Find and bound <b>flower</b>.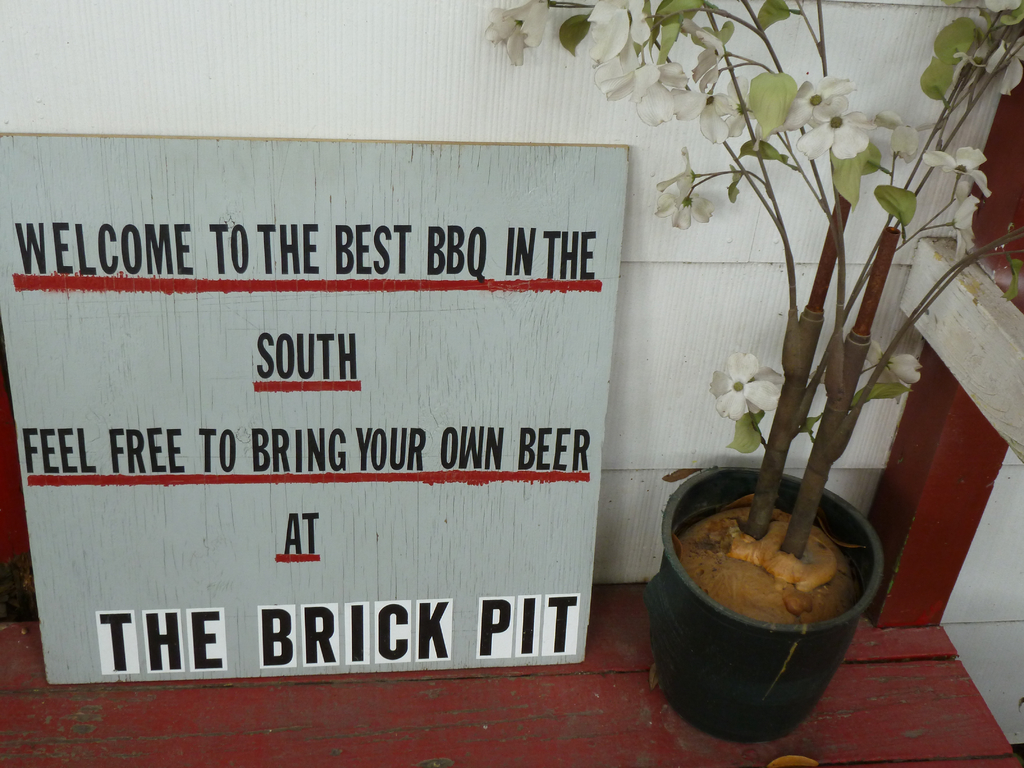
Bound: detection(628, 60, 695, 120).
